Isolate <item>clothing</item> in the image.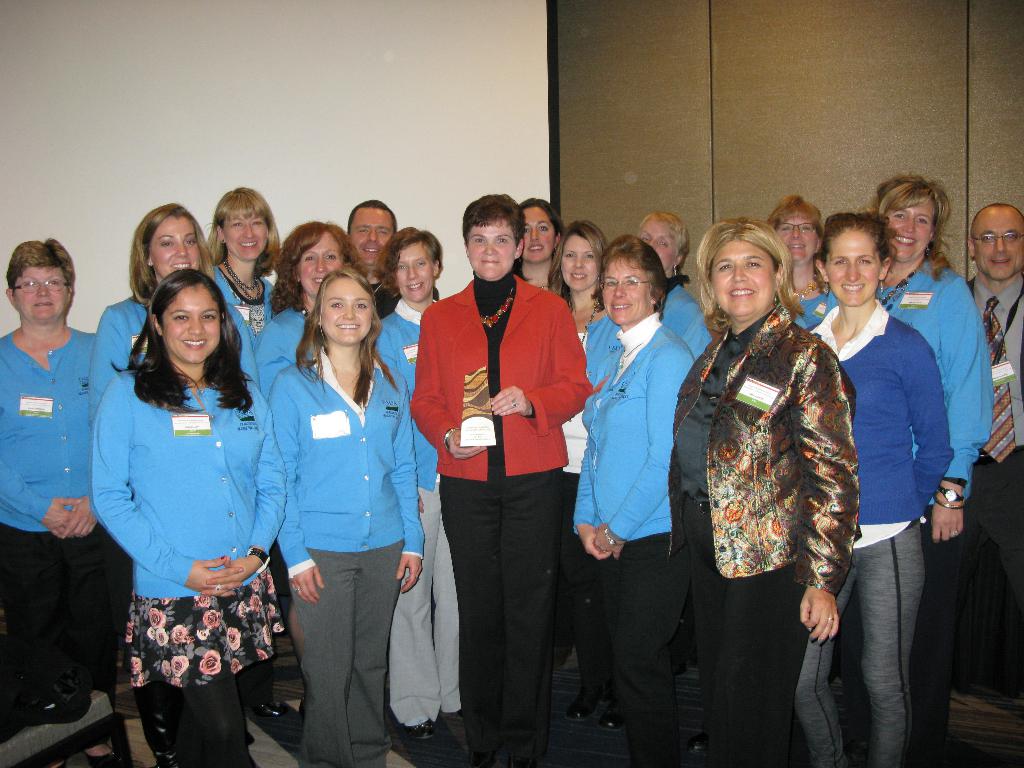
Isolated region: <bbox>876, 241, 1009, 767</bbox>.
